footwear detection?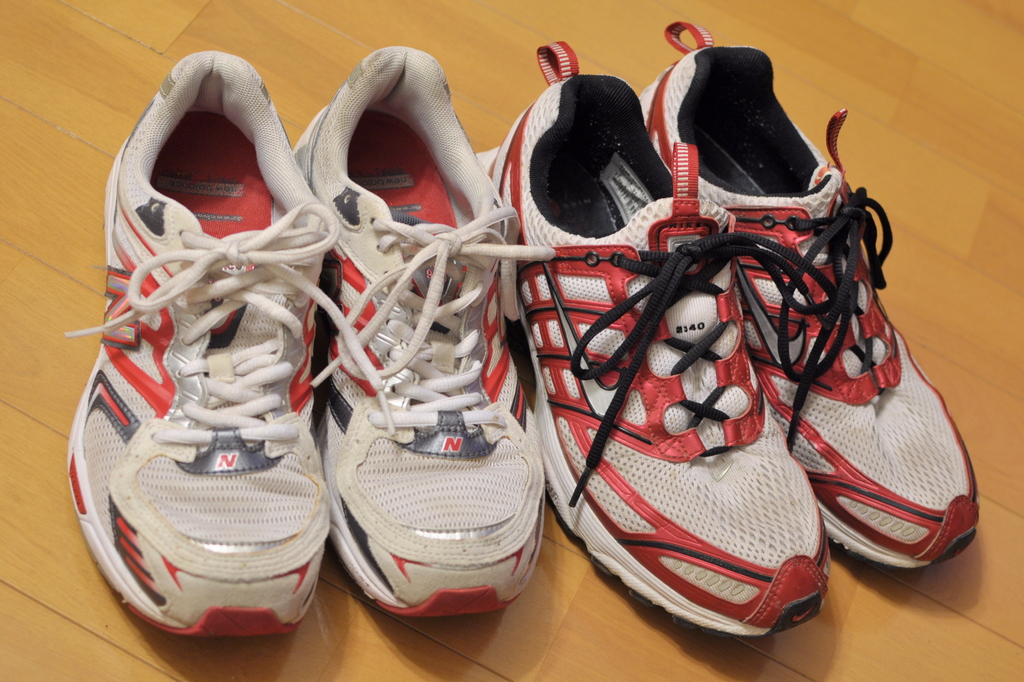
472 36 833 641
